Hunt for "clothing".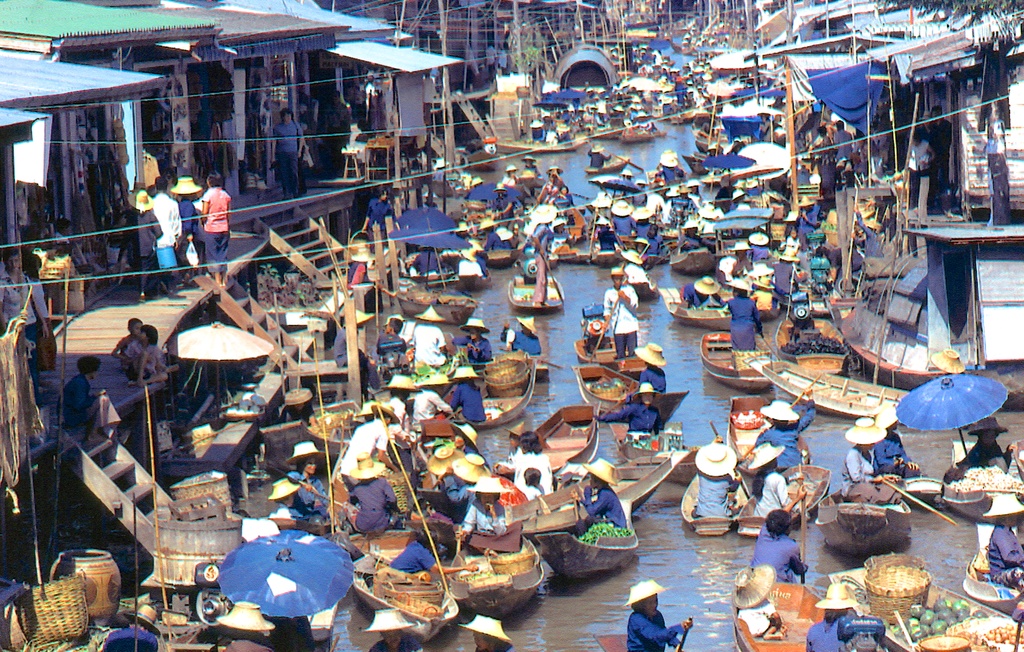
Hunted down at 609:215:638:234.
